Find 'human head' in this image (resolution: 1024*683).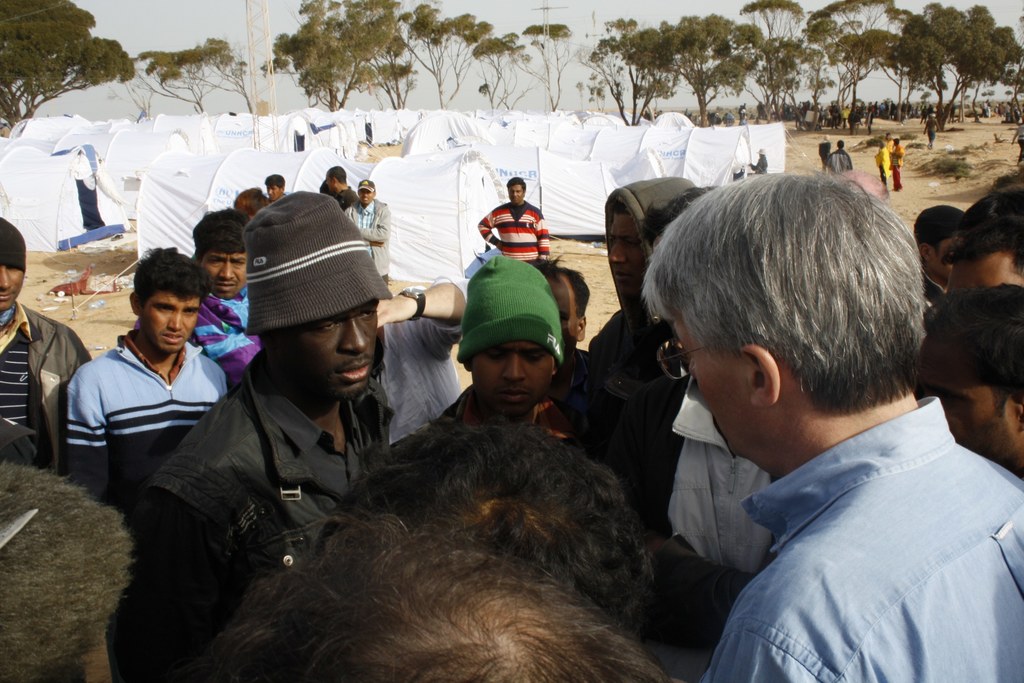
BBox(645, 170, 924, 458).
